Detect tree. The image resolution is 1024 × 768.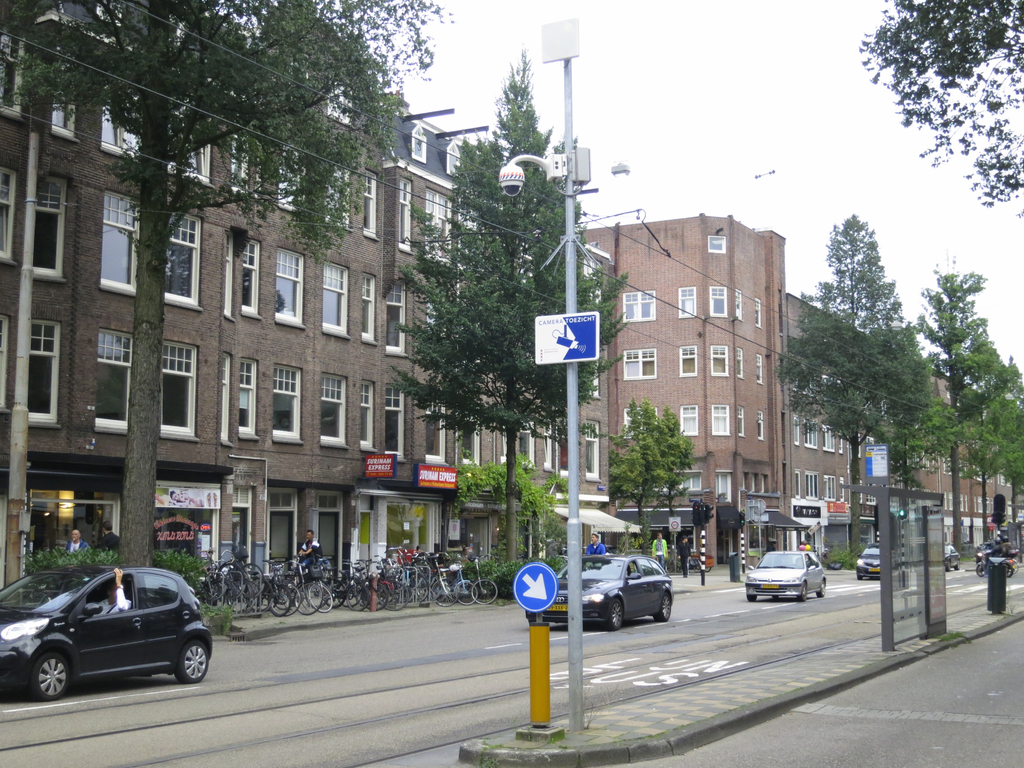
[962,364,1023,538].
